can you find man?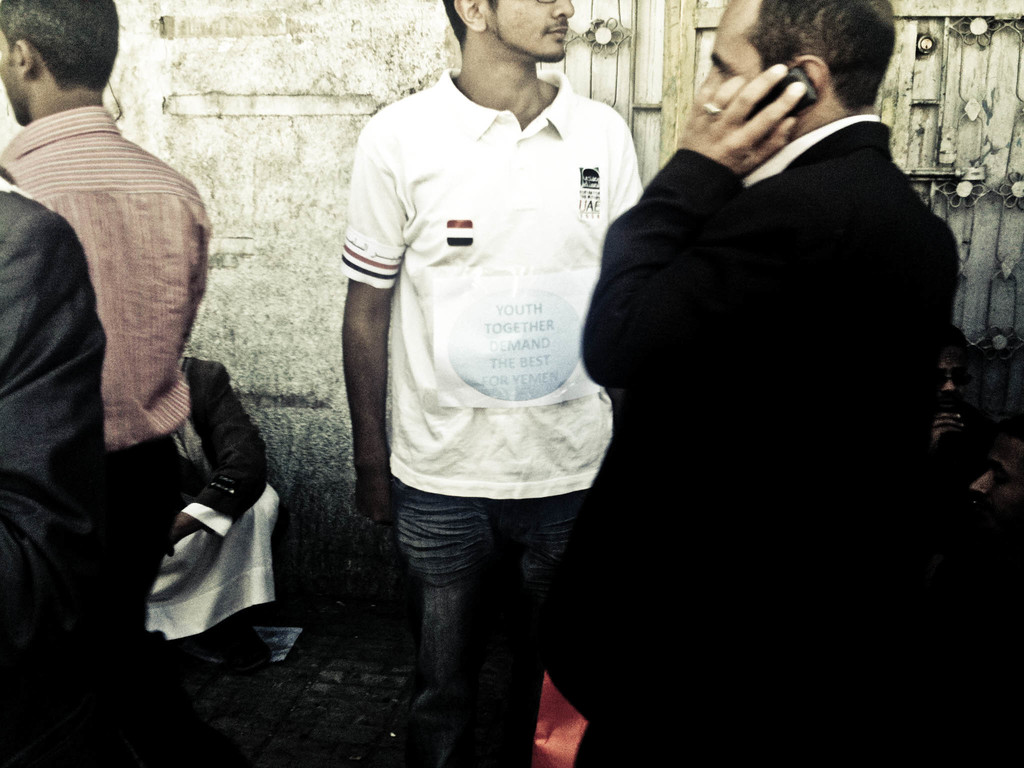
Yes, bounding box: detection(0, 0, 212, 767).
